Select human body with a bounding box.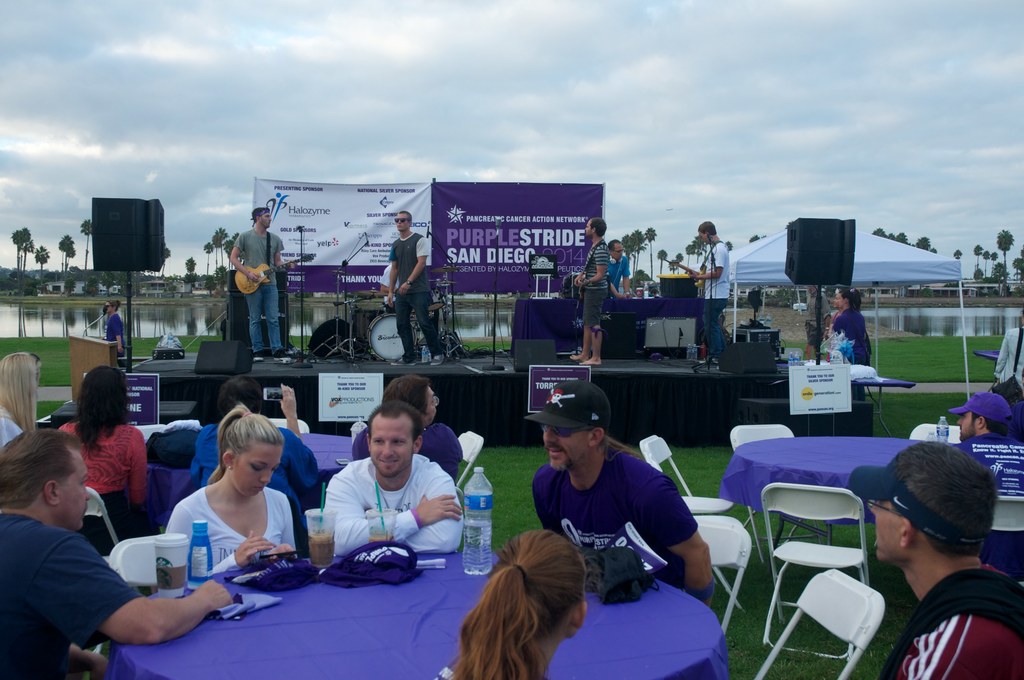
pyautogui.locateOnScreen(169, 411, 294, 558).
